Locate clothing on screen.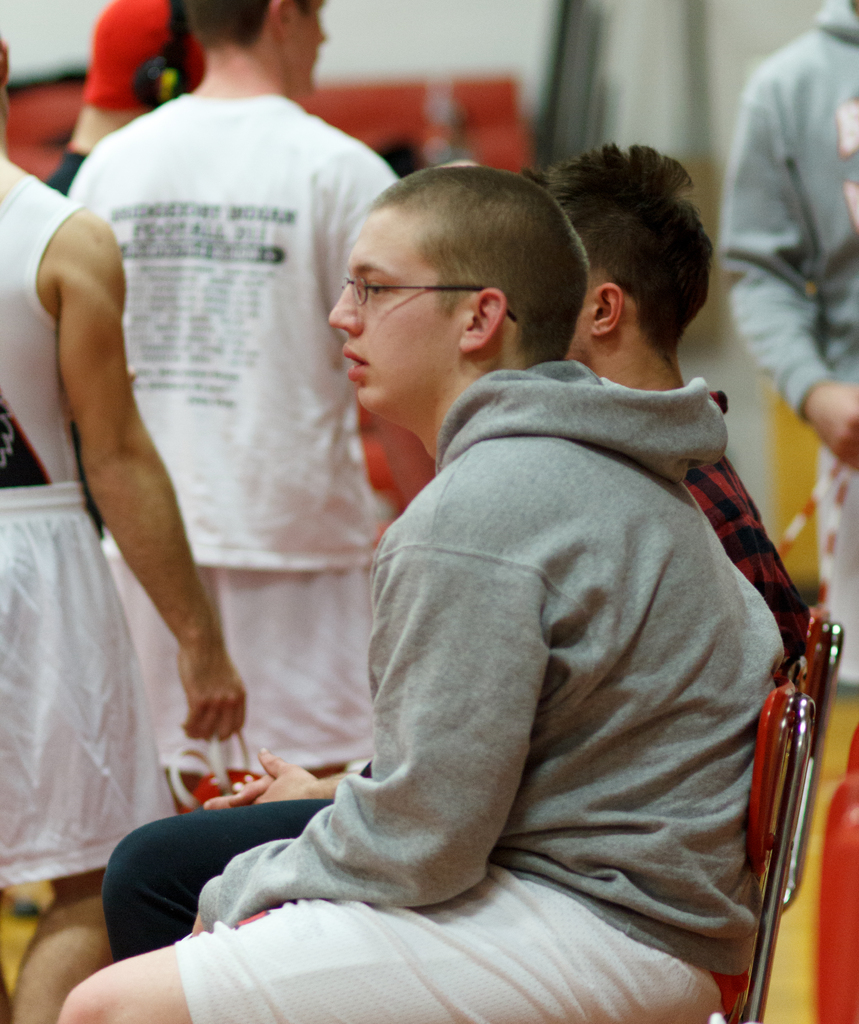
On screen at {"left": 0, "top": 184, "right": 197, "bottom": 889}.
